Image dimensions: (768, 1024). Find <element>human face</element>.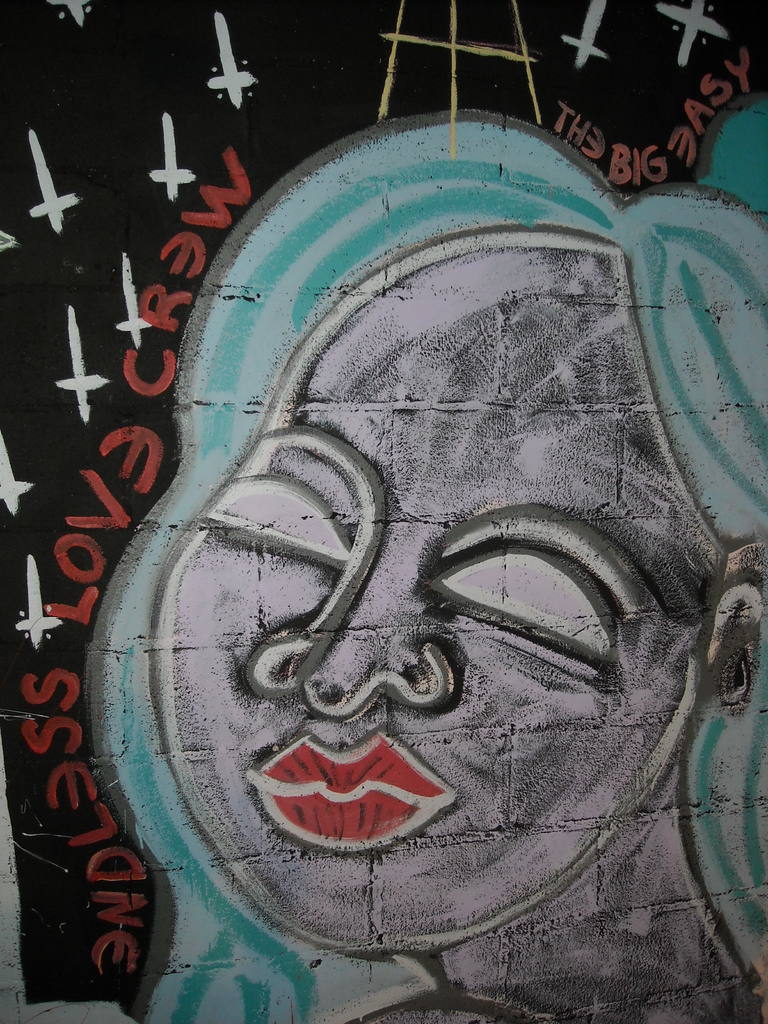
pyautogui.locateOnScreen(152, 237, 698, 944).
